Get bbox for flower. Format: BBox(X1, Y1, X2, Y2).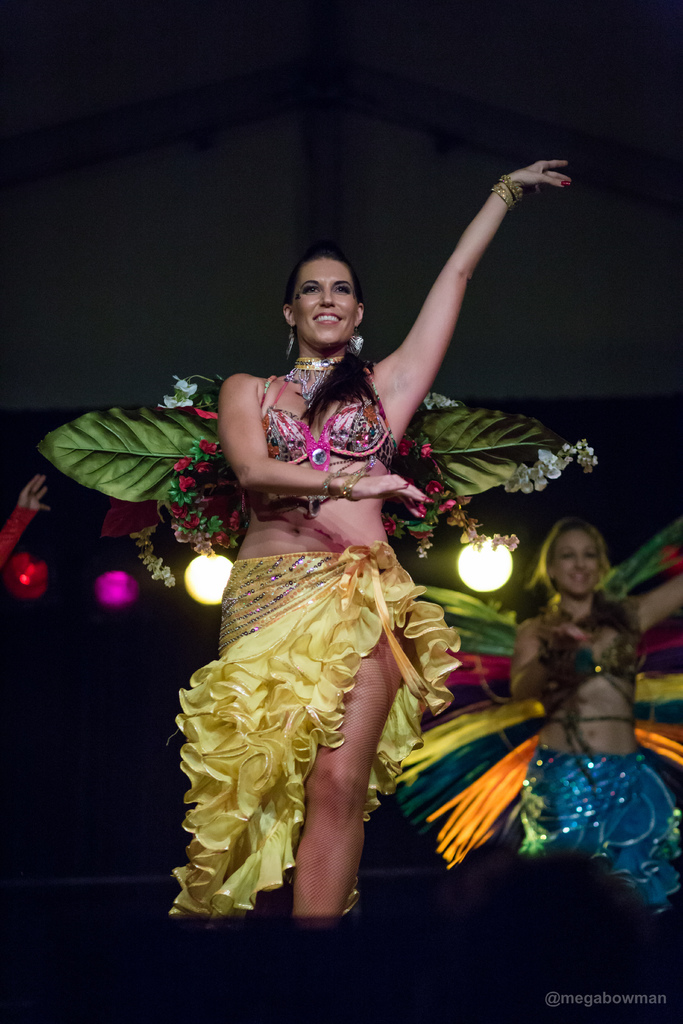
BBox(394, 515, 399, 533).
